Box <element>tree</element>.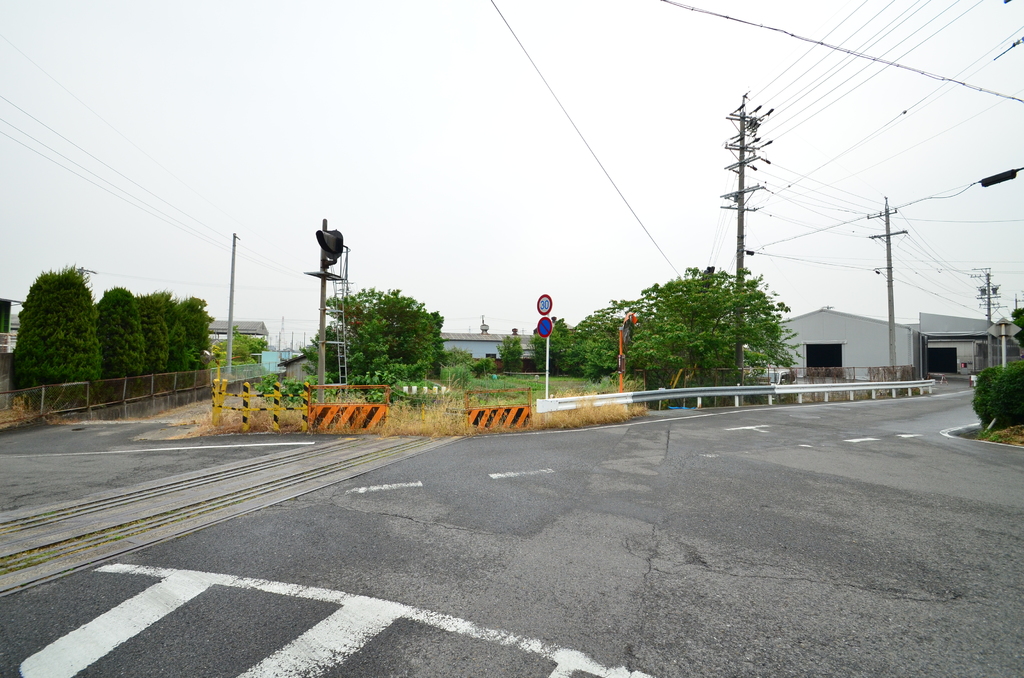
(525,313,578,375).
